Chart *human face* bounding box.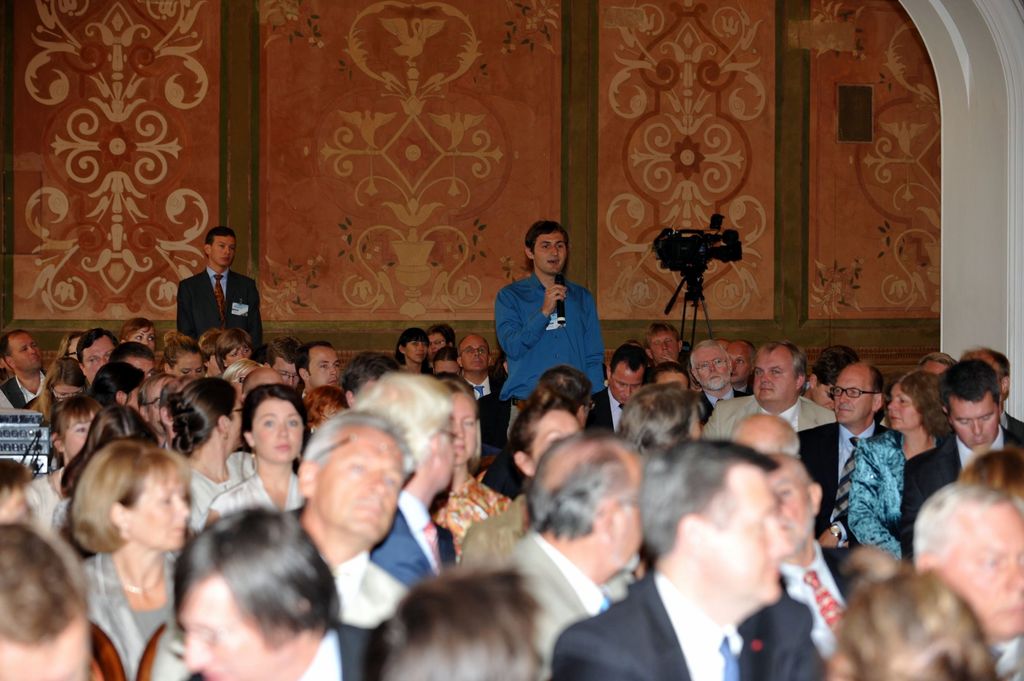
Charted: detection(947, 397, 998, 447).
